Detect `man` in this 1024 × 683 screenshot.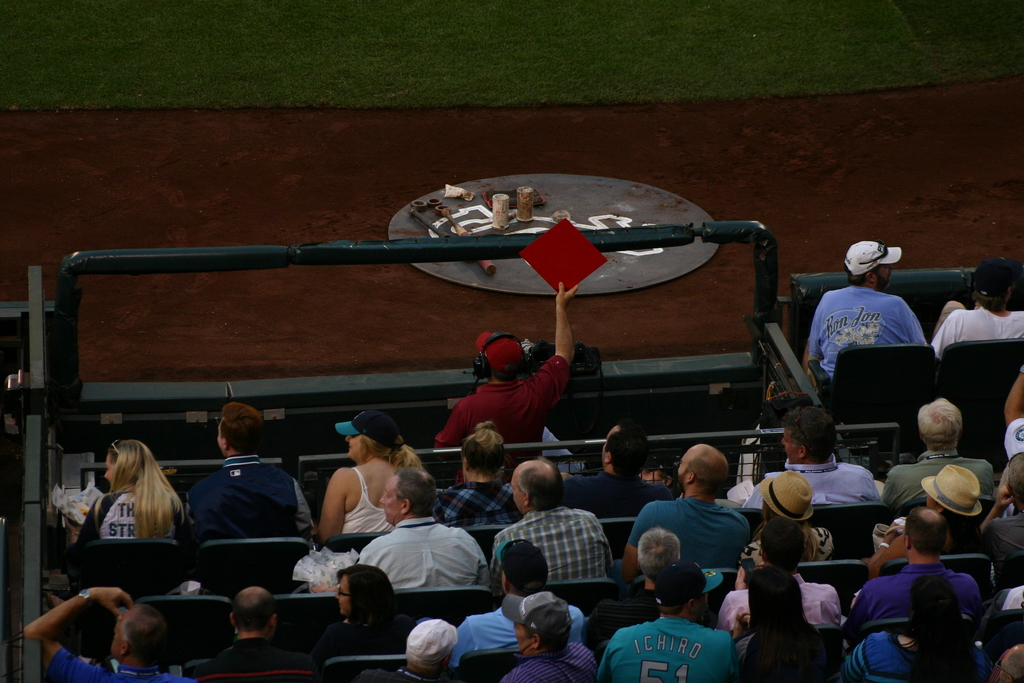
Detection: select_region(739, 400, 877, 504).
